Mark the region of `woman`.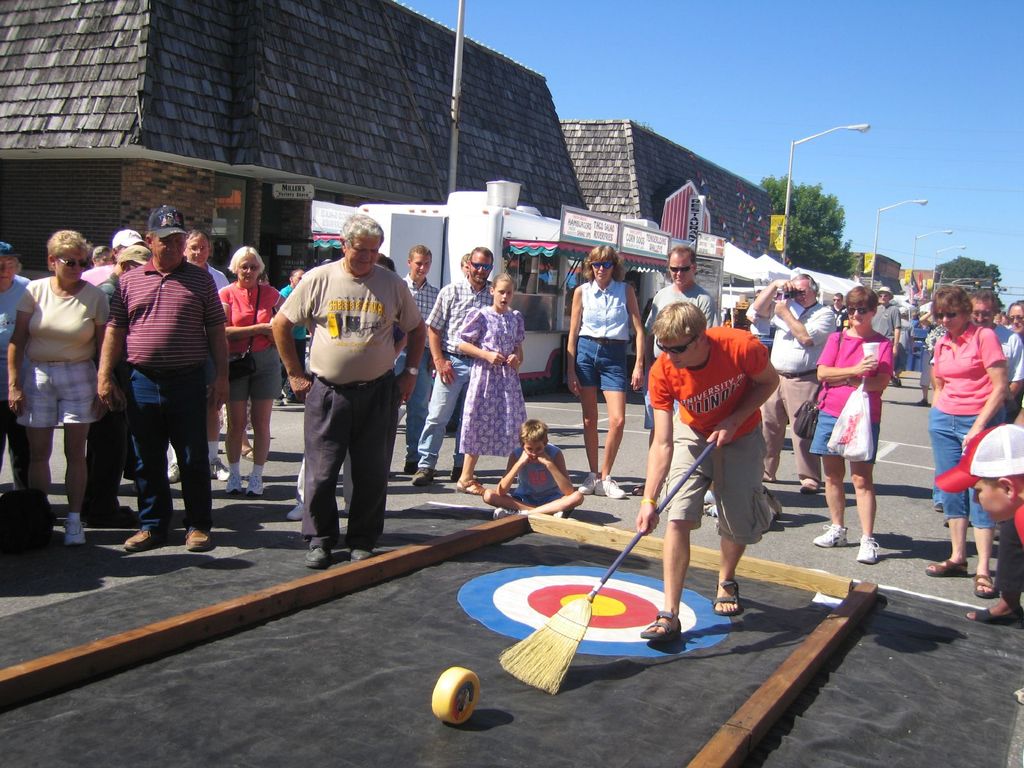
Region: rect(88, 243, 150, 524).
